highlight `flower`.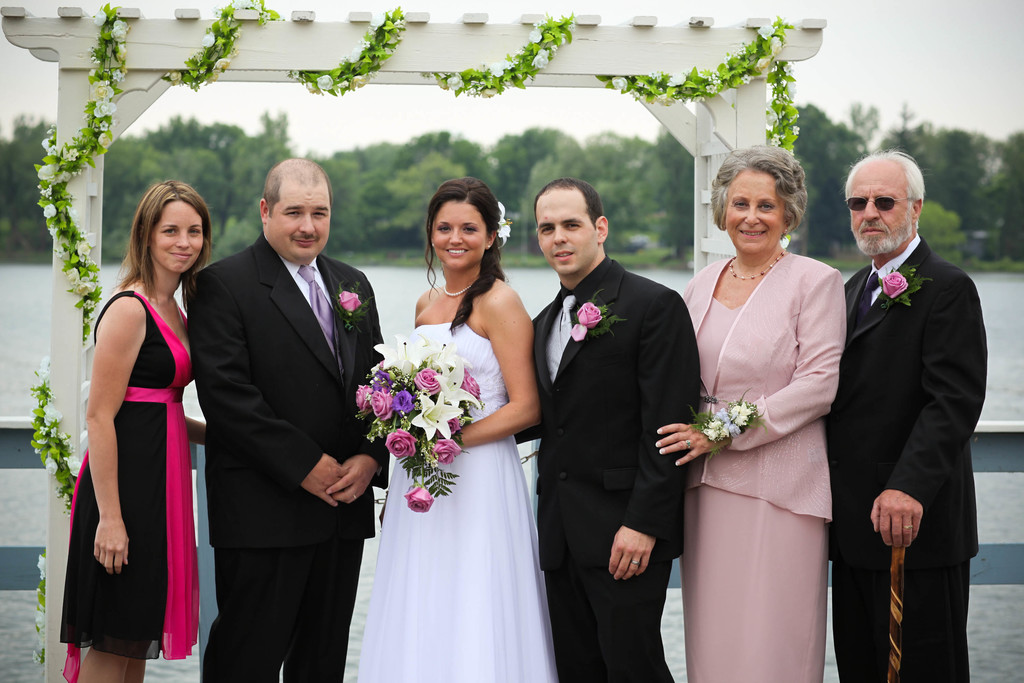
Highlighted region: [left=404, top=483, right=433, bottom=514].
